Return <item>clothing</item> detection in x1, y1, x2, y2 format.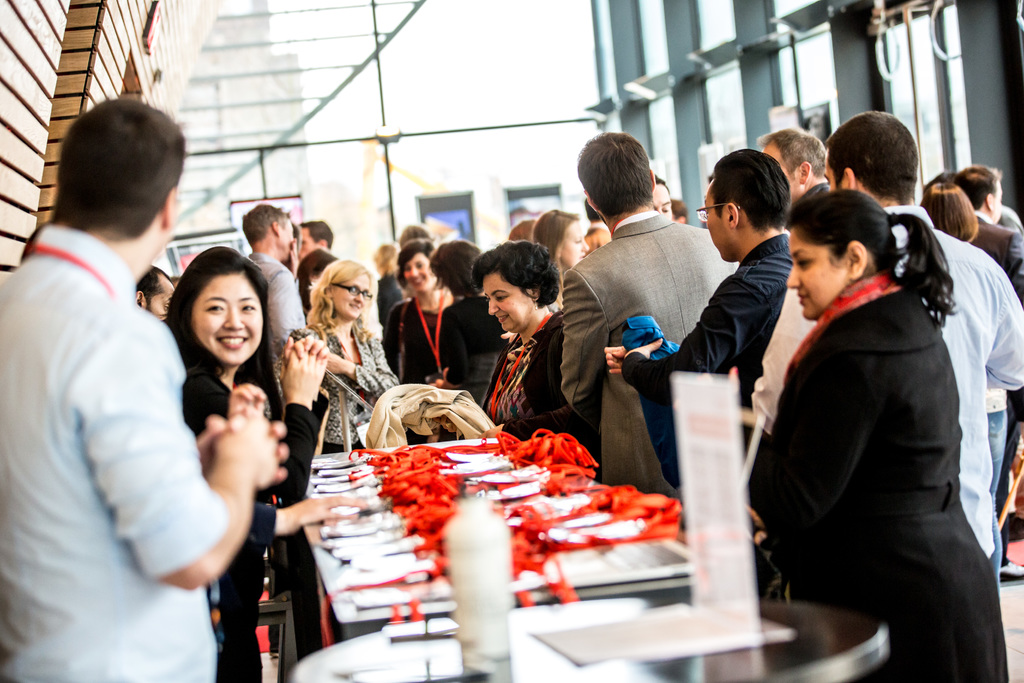
998, 205, 1023, 234.
